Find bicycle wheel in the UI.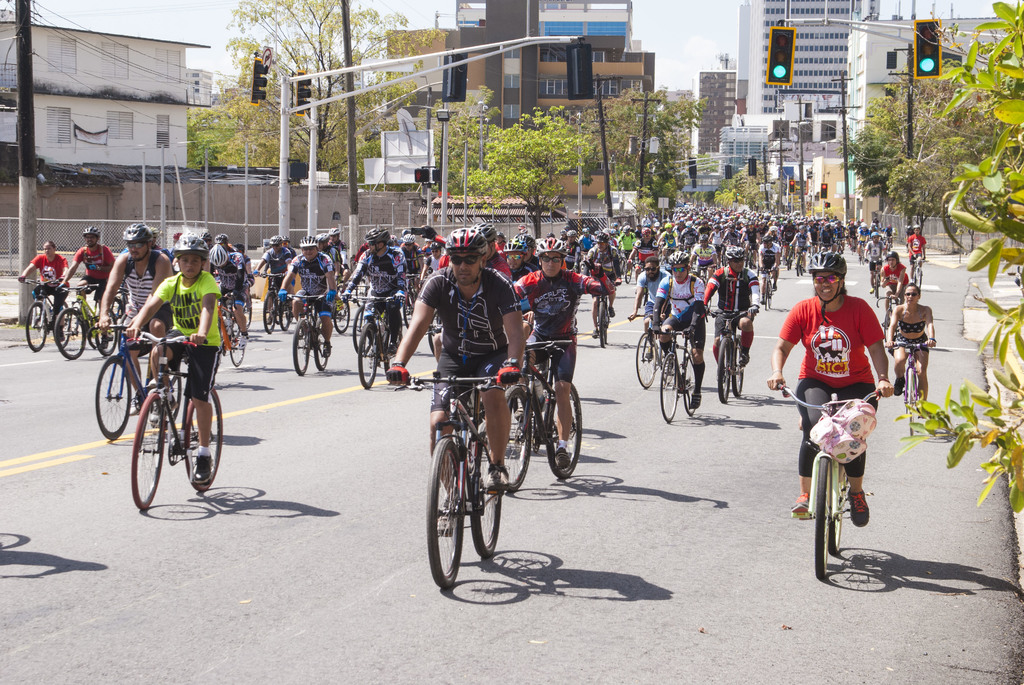
UI element at x1=109, y1=302, x2=129, y2=323.
